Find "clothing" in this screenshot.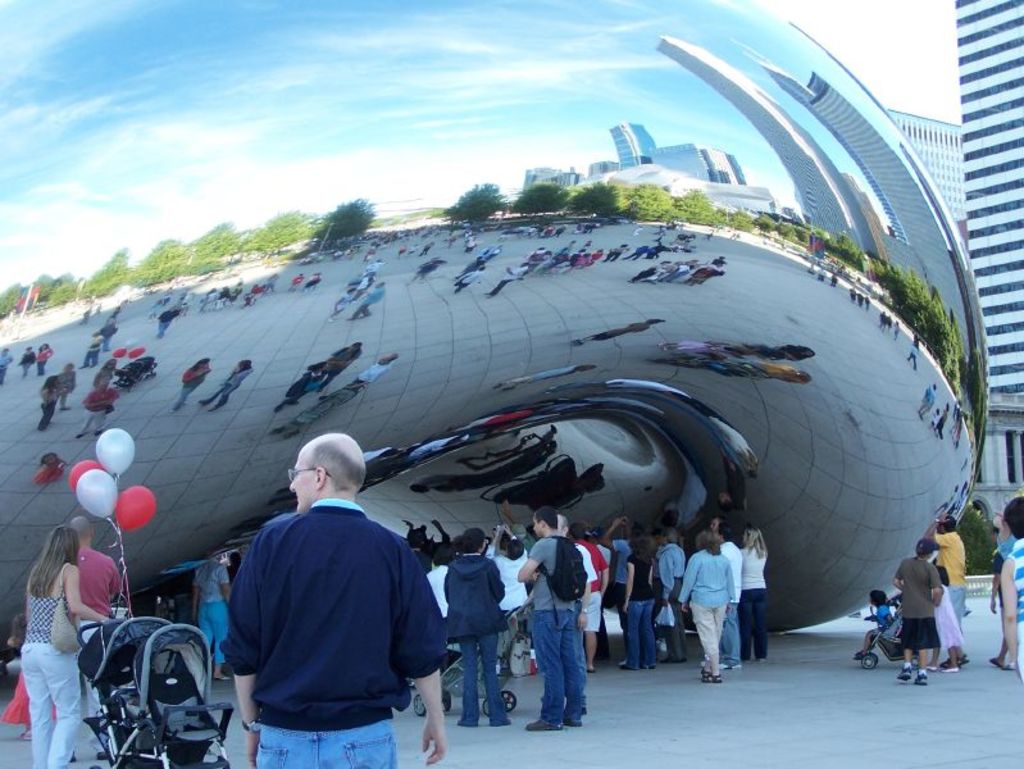
The bounding box for "clothing" is region(893, 552, 943, 652).
